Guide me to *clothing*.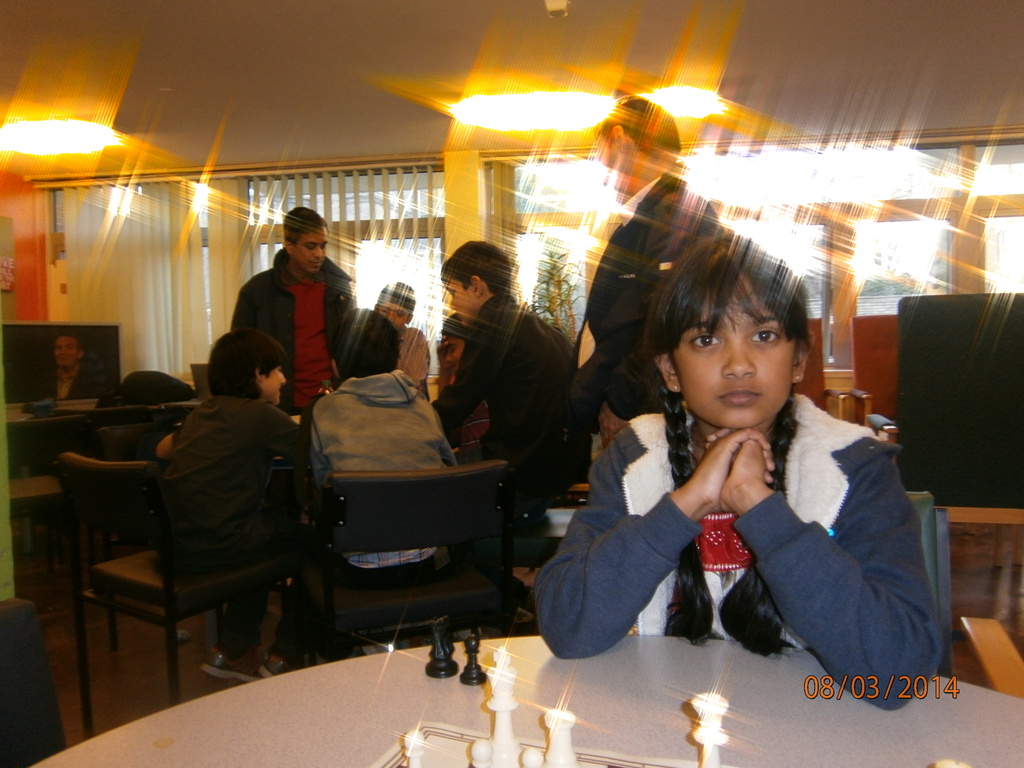
Guidance: select_region(308, 372, 456, 574).
